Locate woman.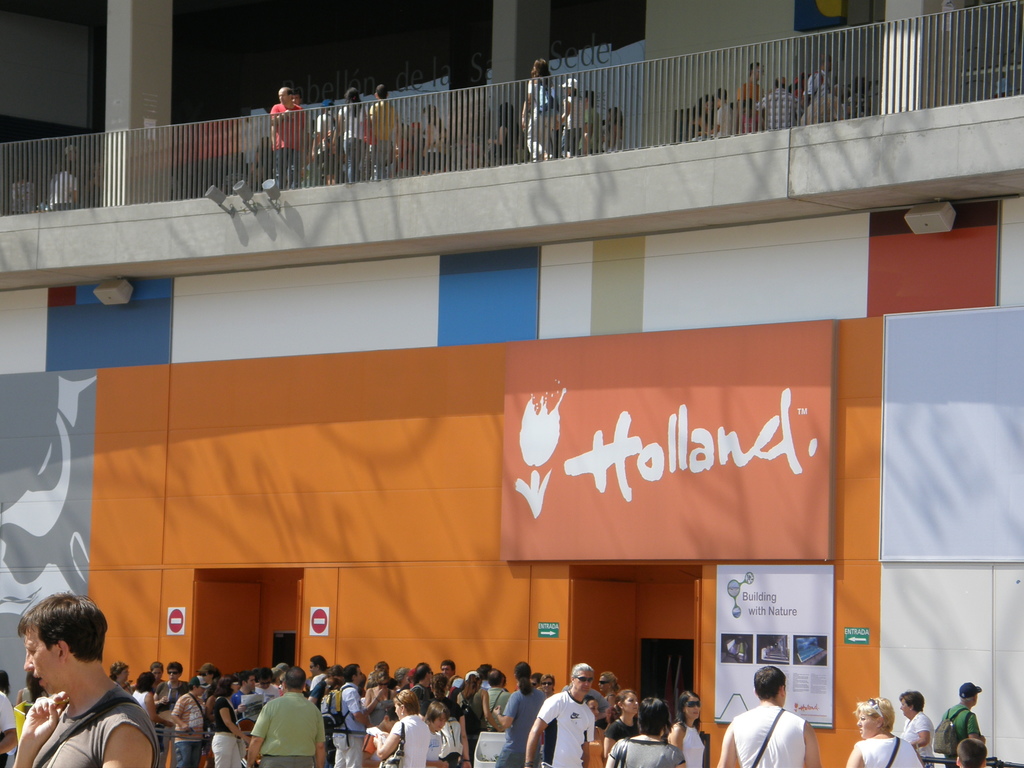
Bounding box: 0:602:140:767.
